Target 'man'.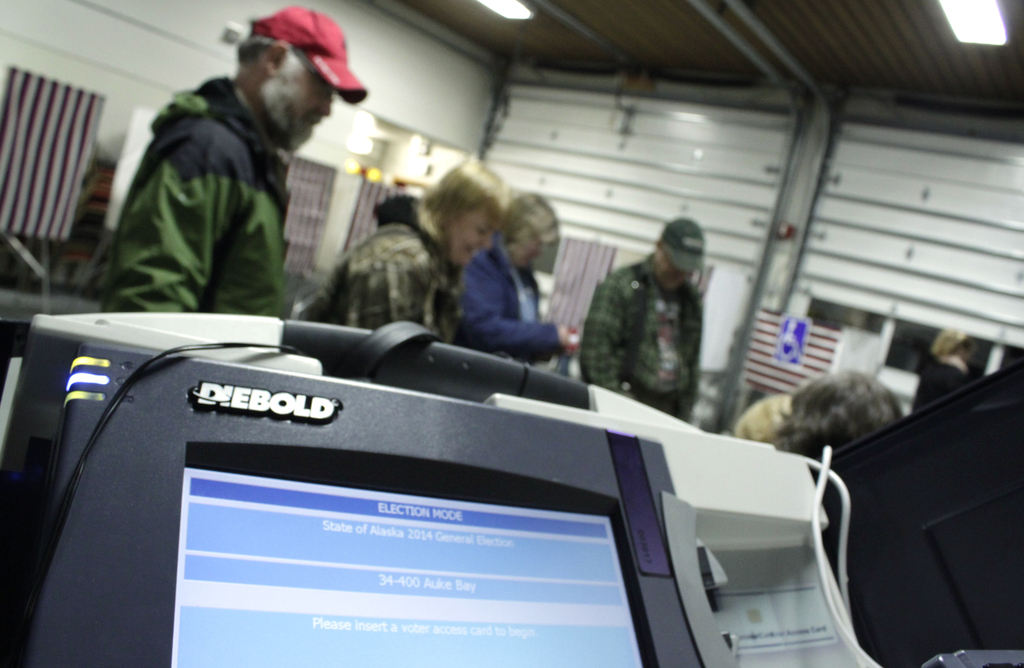
Target region: x1=99, y1=3, x2=369, y2=315.
